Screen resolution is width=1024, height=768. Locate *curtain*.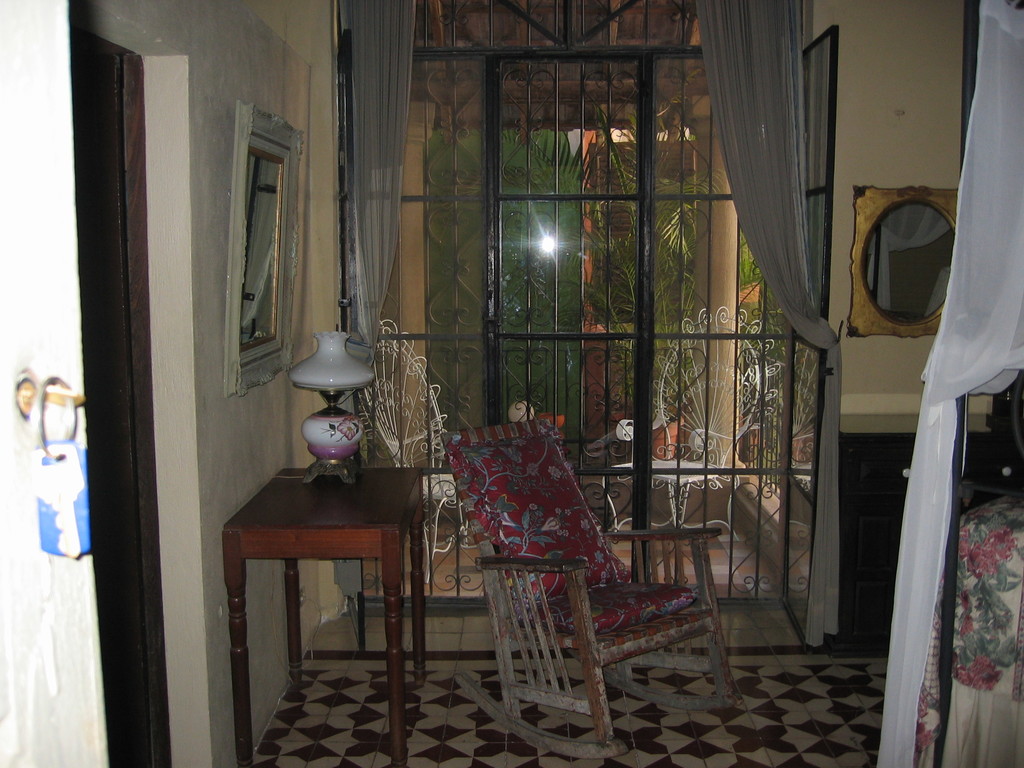
694 0 842 648.
